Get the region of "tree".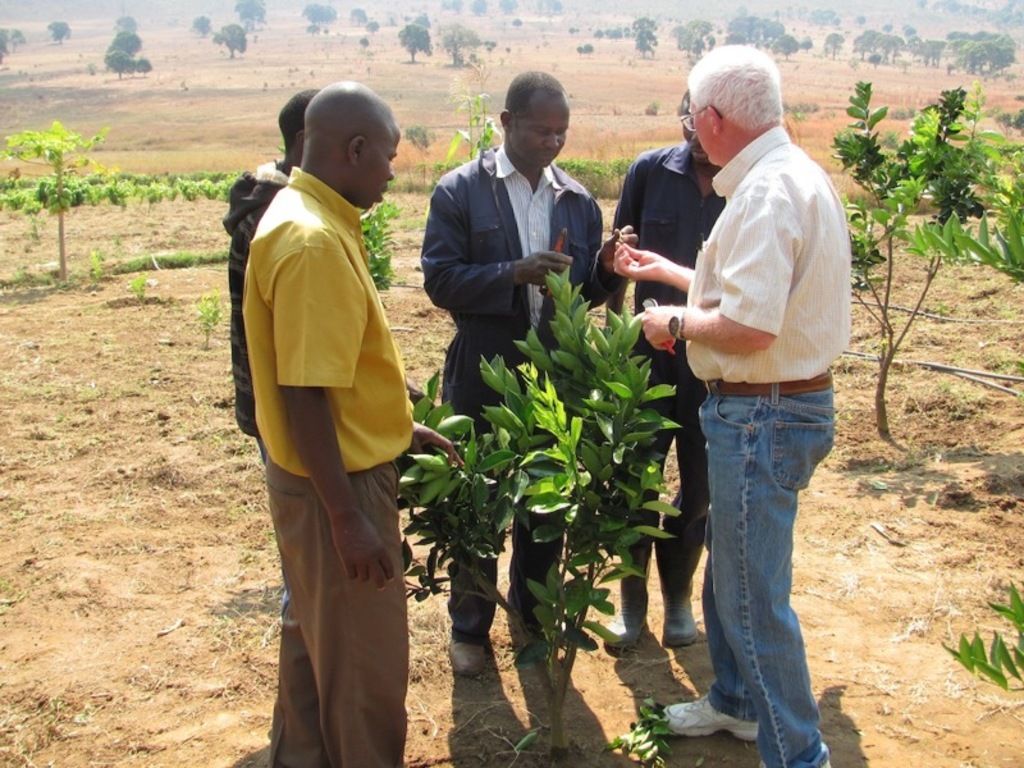
{"left": 110, "top": 27, "right": 142, "bottom": 59}.
